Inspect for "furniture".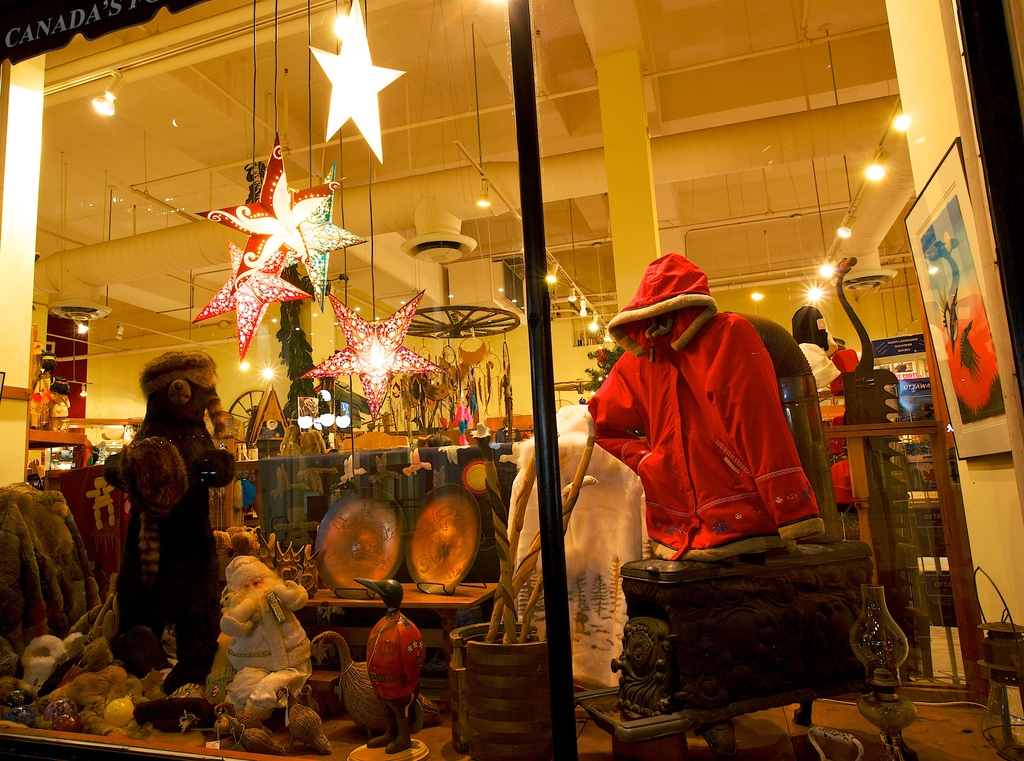
Inspection: [24, 428, 85, 488].
